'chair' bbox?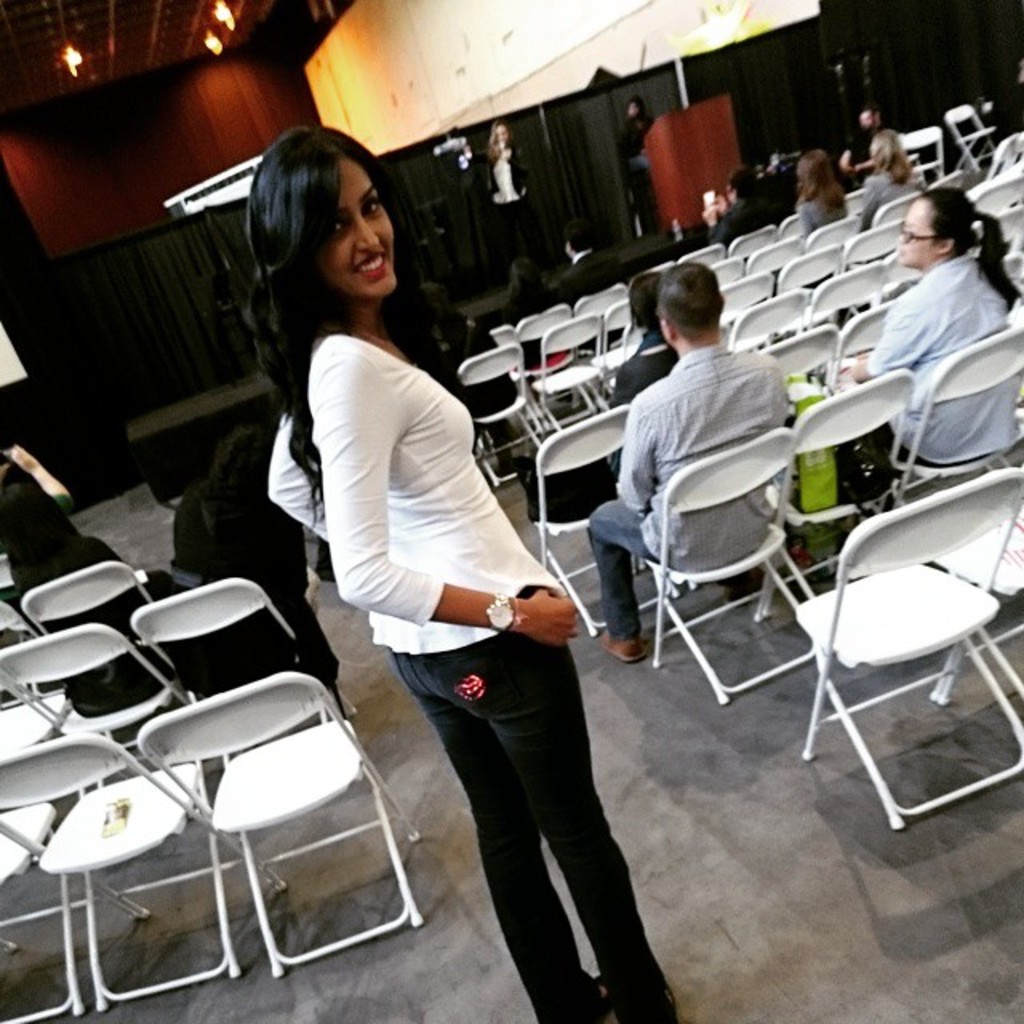
{"left": 798, "top": 466, "right": 1022, "bottom": 830}
